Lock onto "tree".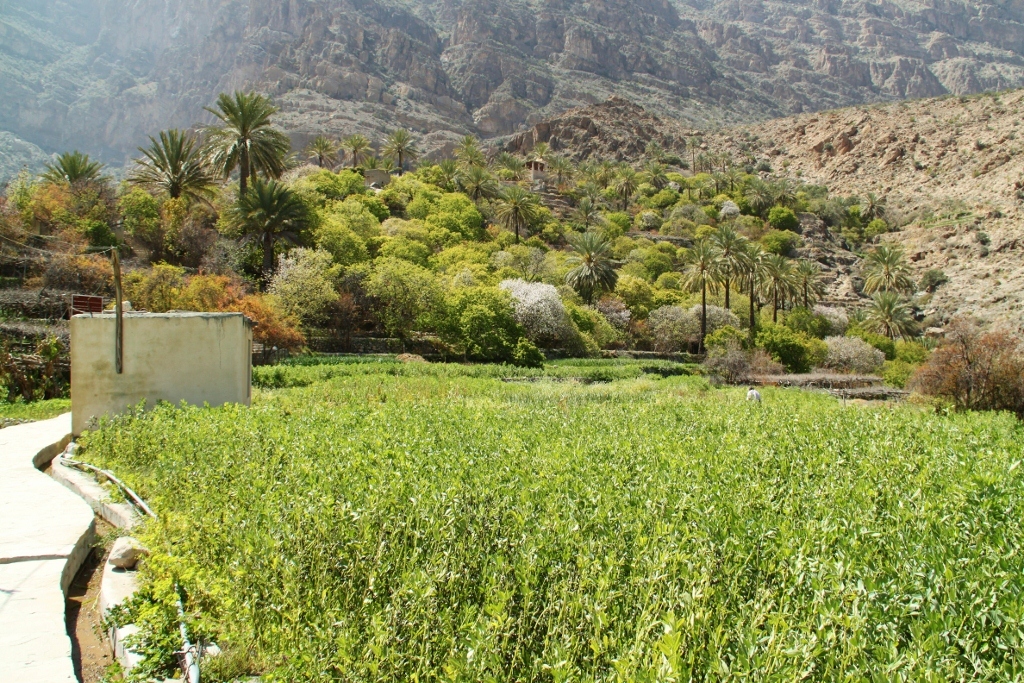
Locked: BBox(567, 235, 624, 299).
